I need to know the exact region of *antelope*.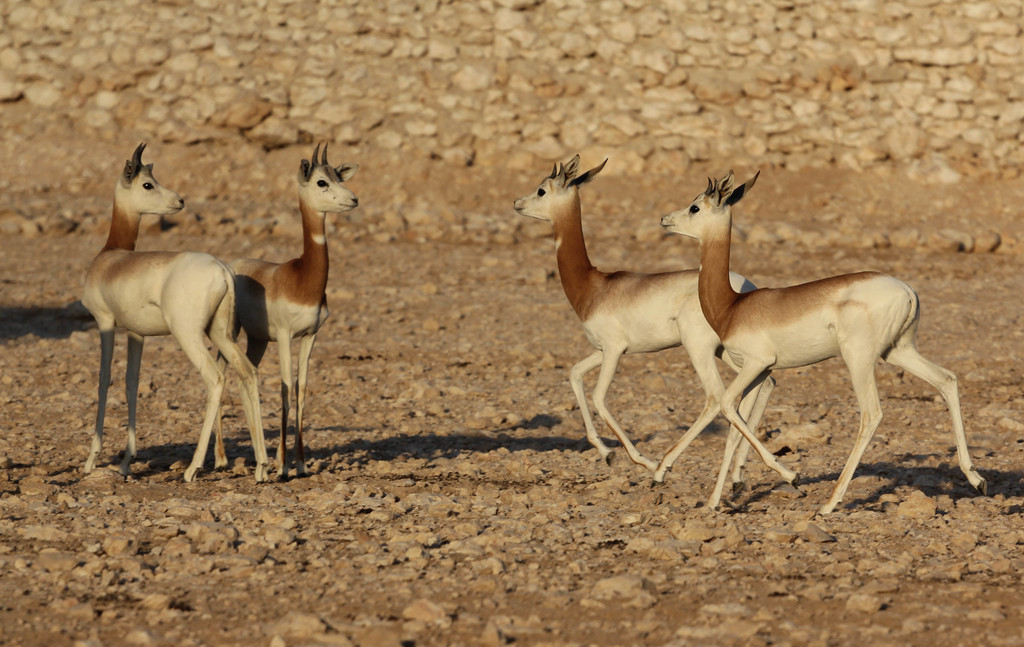
Region: select_region(84, 143, 276, 487).
